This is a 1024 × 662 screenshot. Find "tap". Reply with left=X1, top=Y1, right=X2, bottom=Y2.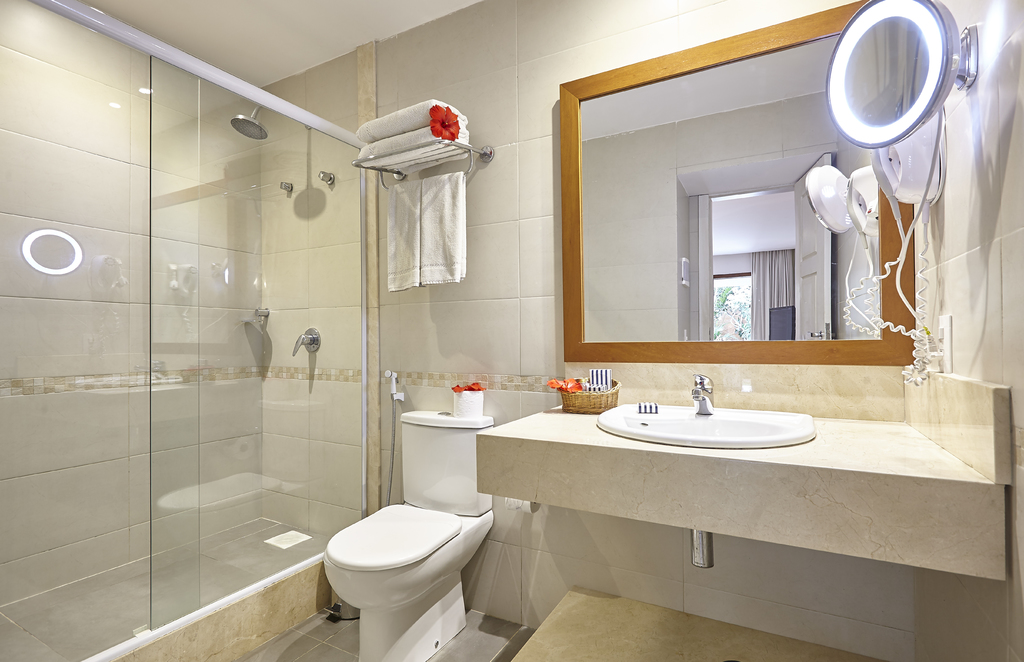
left=691, top=370, right=714, bottom=415.
